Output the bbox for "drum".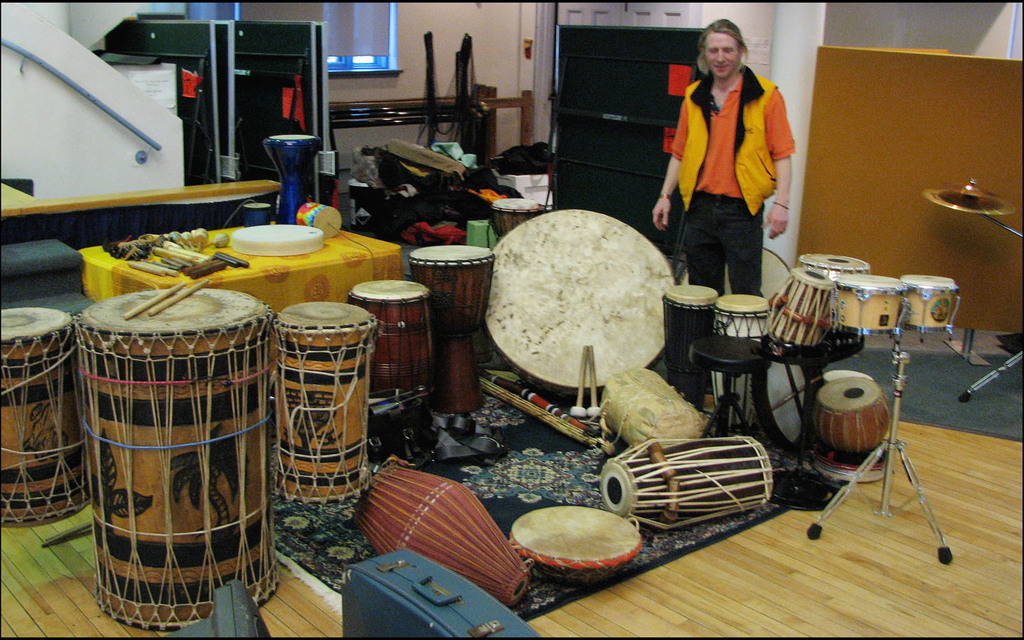
x1=661, y1=287, x2=721, y2=415.
